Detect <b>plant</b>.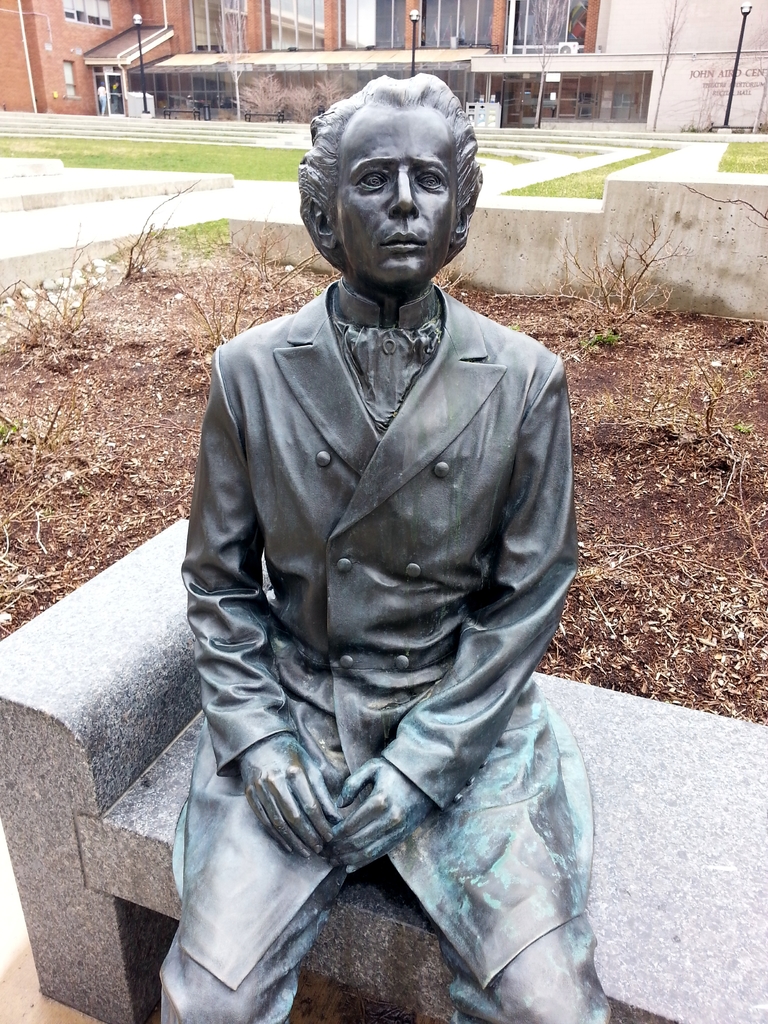
Detected at x1=179 y1=244 x2=322 y2=348.
